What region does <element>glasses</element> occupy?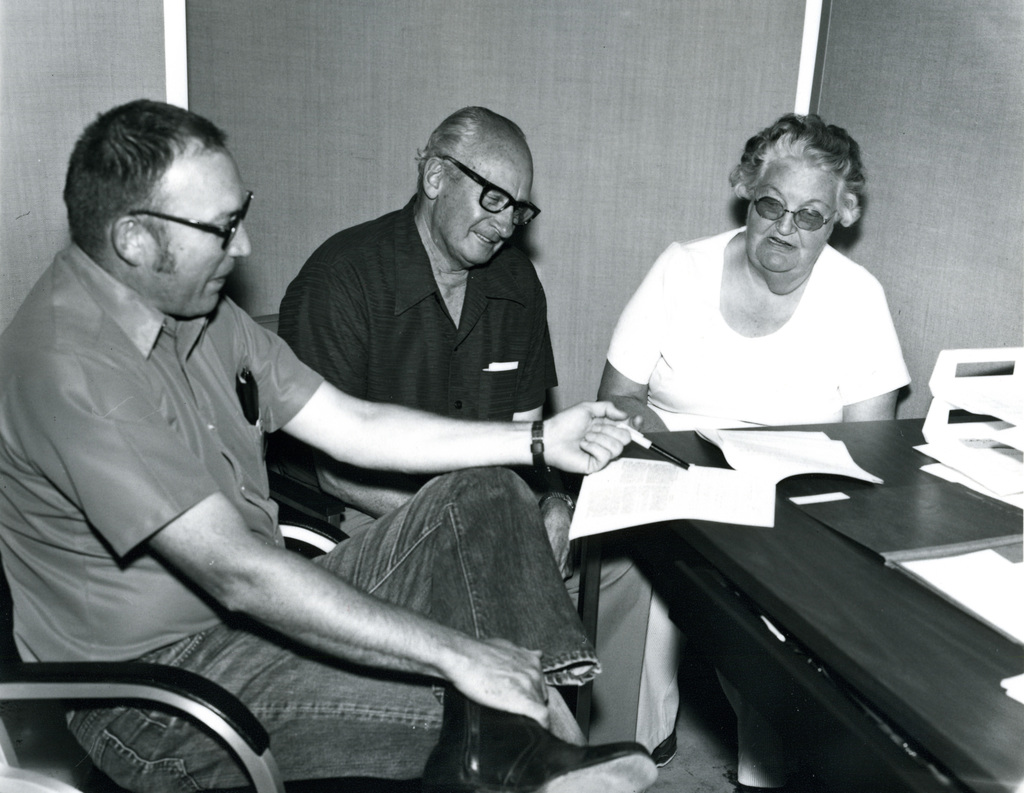
{"left": 134, "top": 185, "right": 259, "bottom": 258}.
